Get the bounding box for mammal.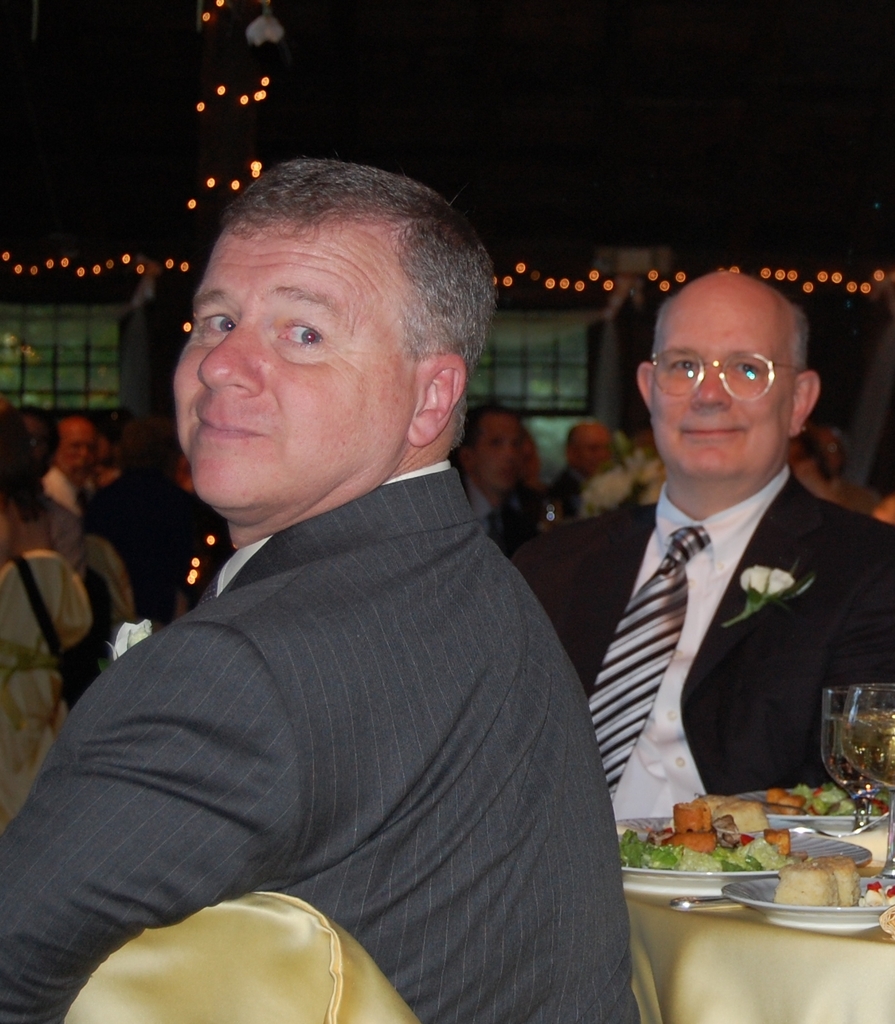
[left=517, top=273, right=894, bottom=814].
